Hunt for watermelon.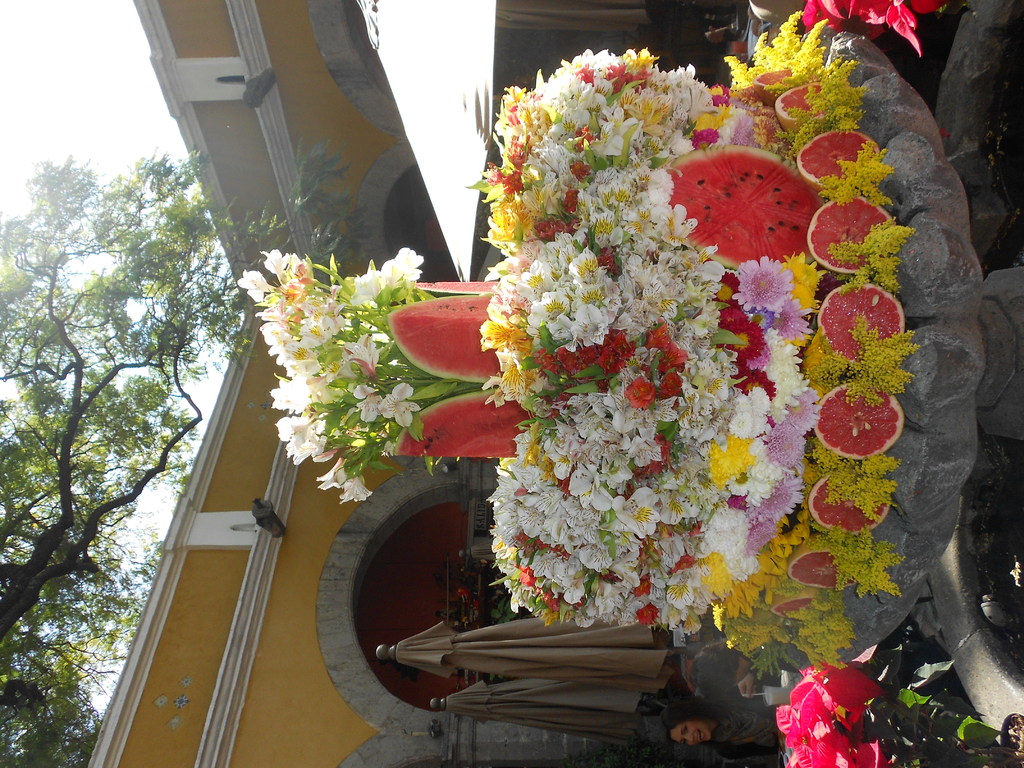
Hunted down at bbox(384, 298, 497, 385).
